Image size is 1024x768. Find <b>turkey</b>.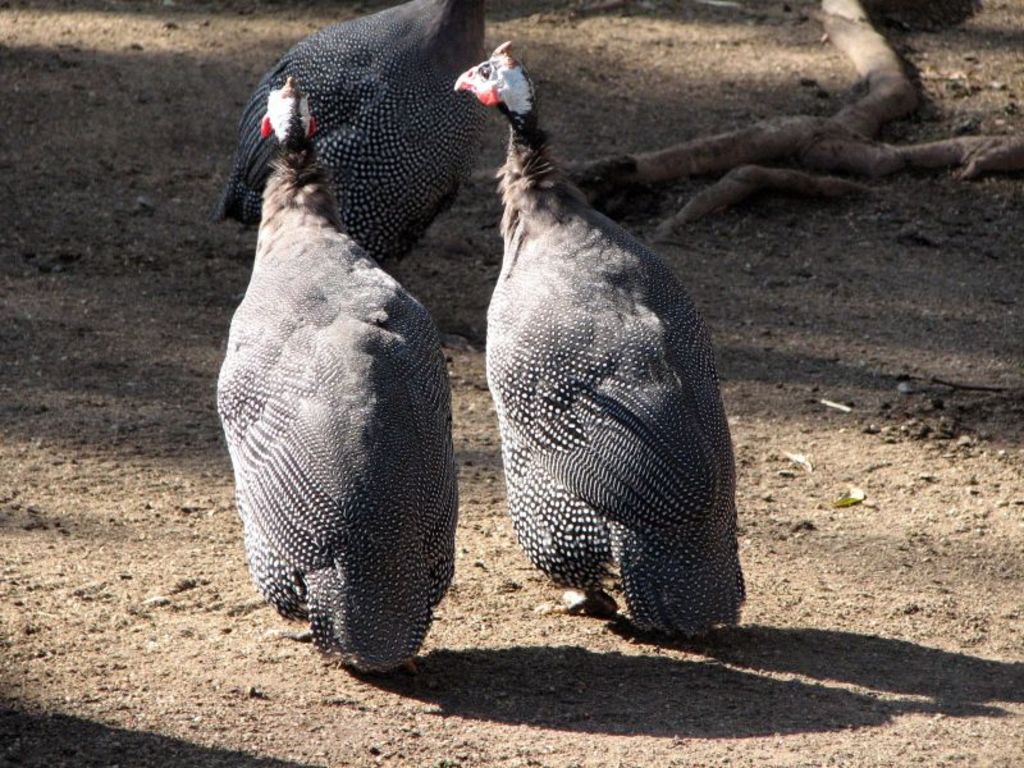
region(210, 78, 456, 678).
